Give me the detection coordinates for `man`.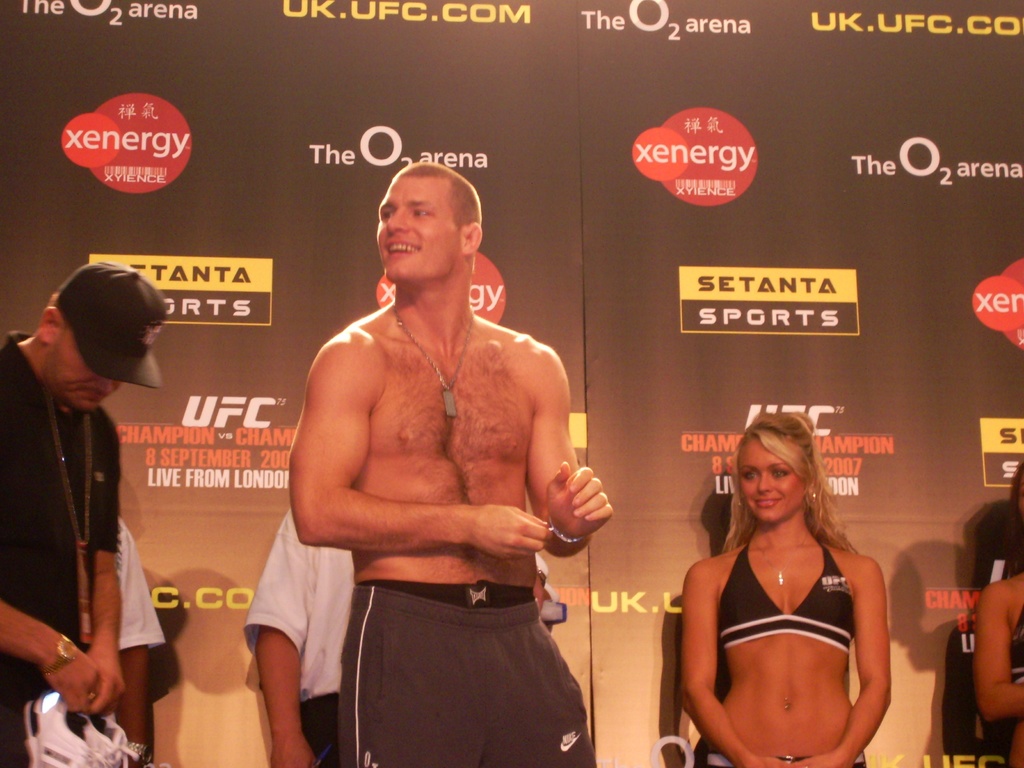
(left=241, top=508, right=560, bottom=767).
